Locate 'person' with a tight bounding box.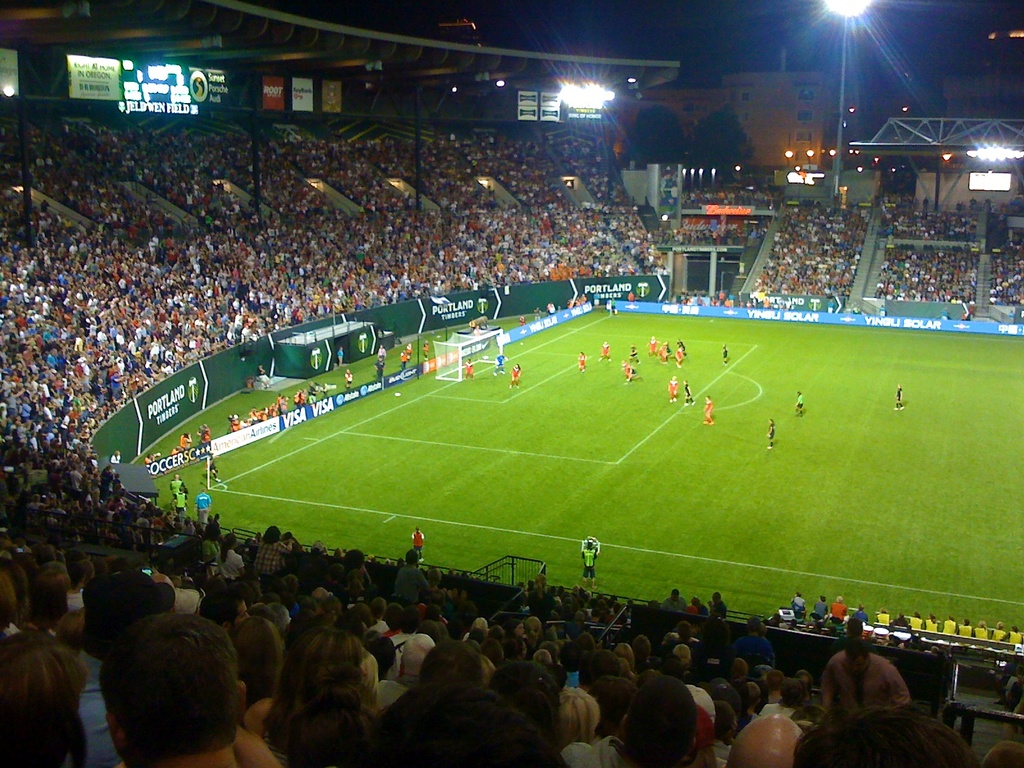
bbox(672, 349, 683, 368).
